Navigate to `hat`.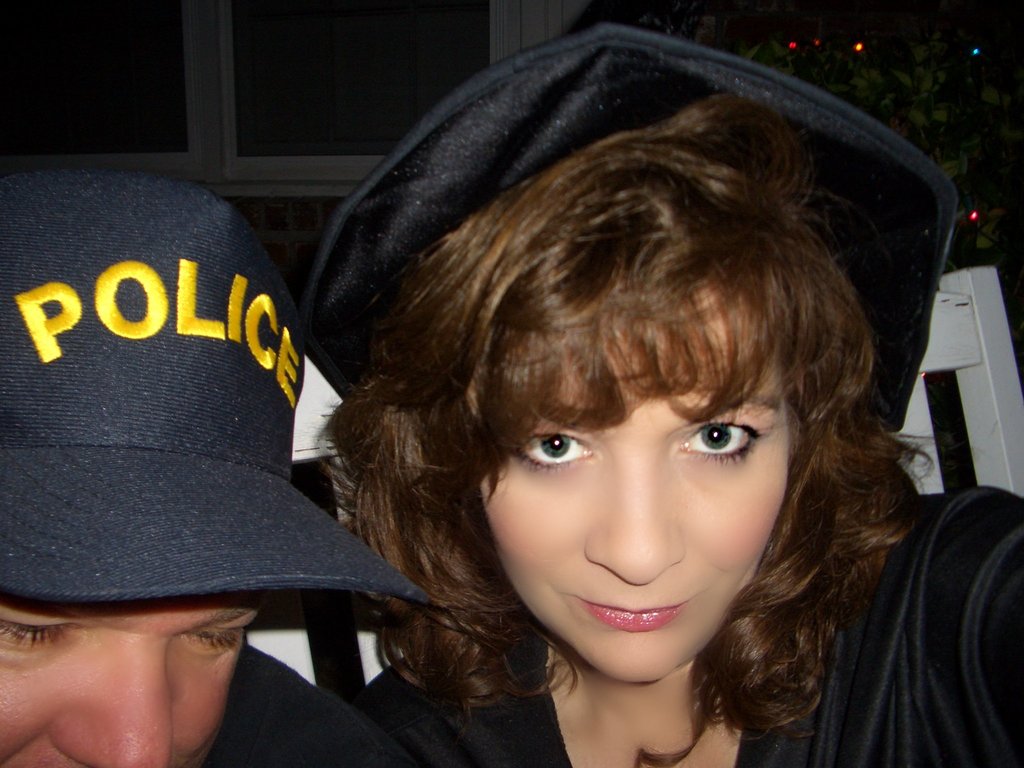
Navigation target: 0 168 430 633.
